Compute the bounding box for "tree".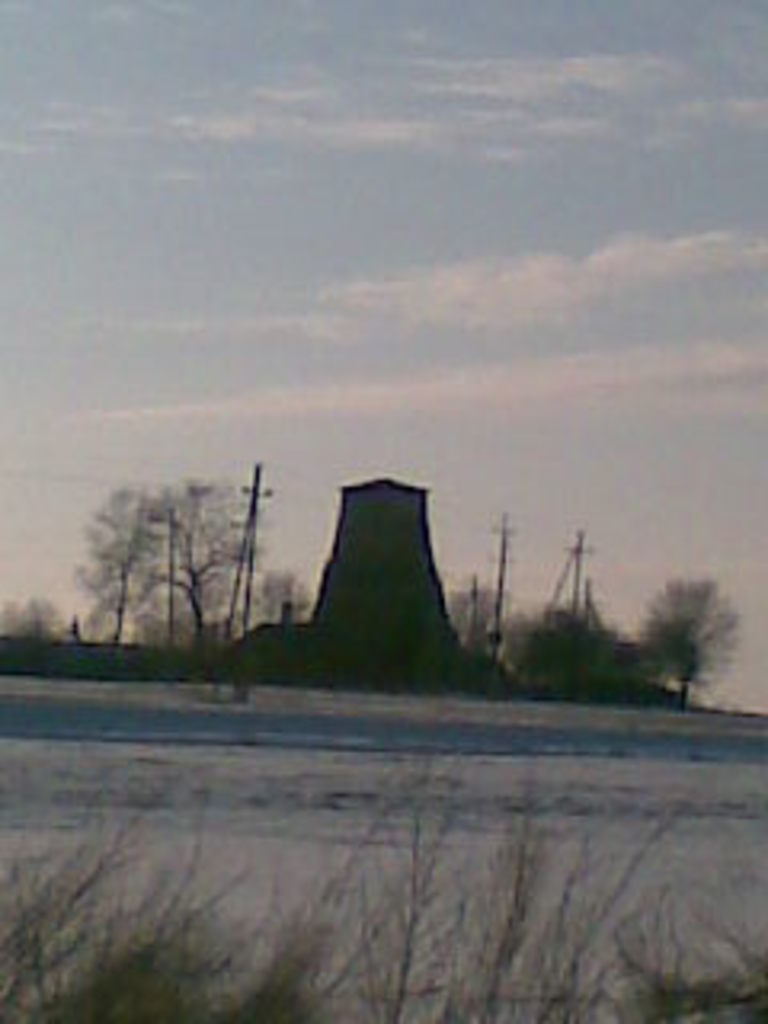
region(288, 445, 461, 678).
